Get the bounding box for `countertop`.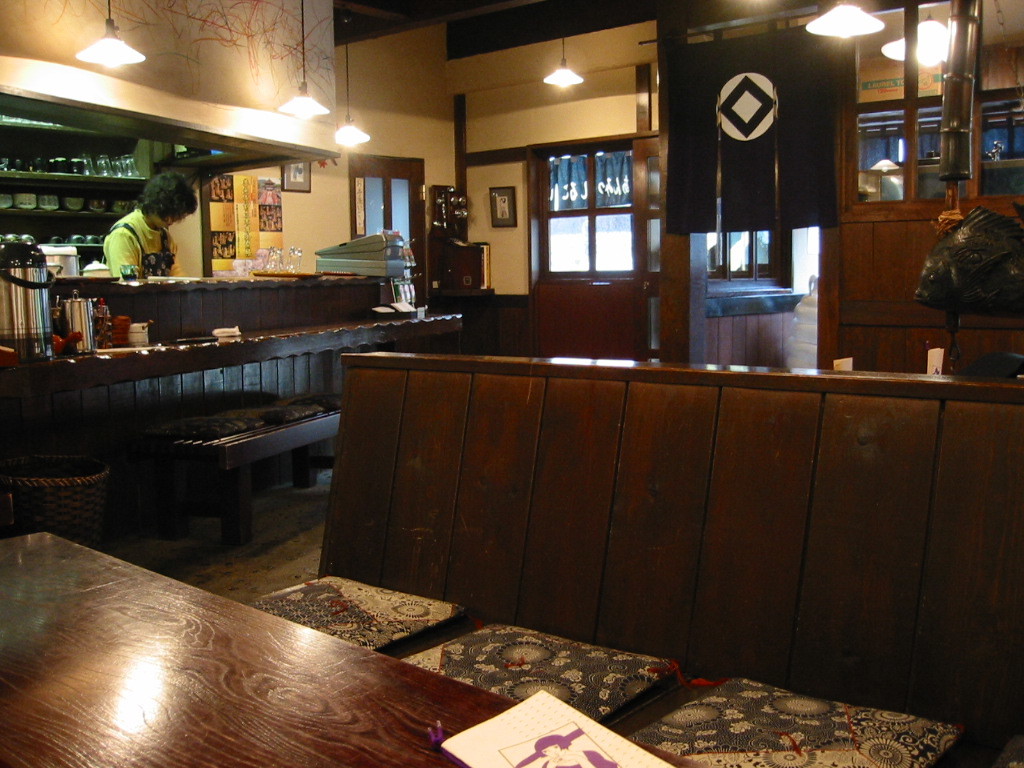
crop(0, 273, 464, 520).
